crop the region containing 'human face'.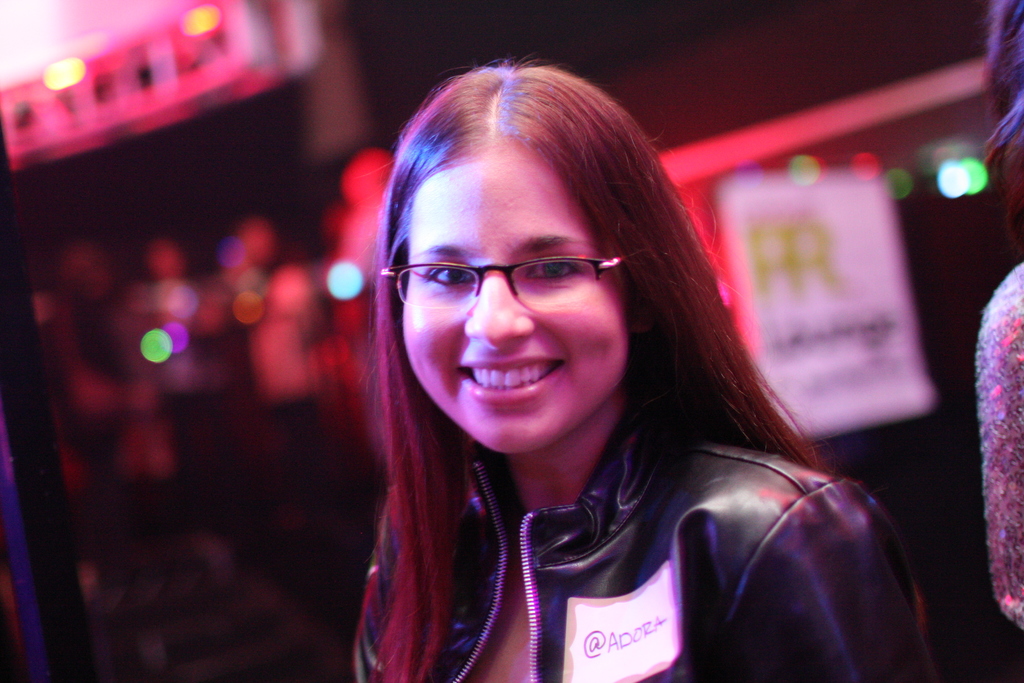
Crop region: [x1=402, y1=150, x2=630, y2=460].
